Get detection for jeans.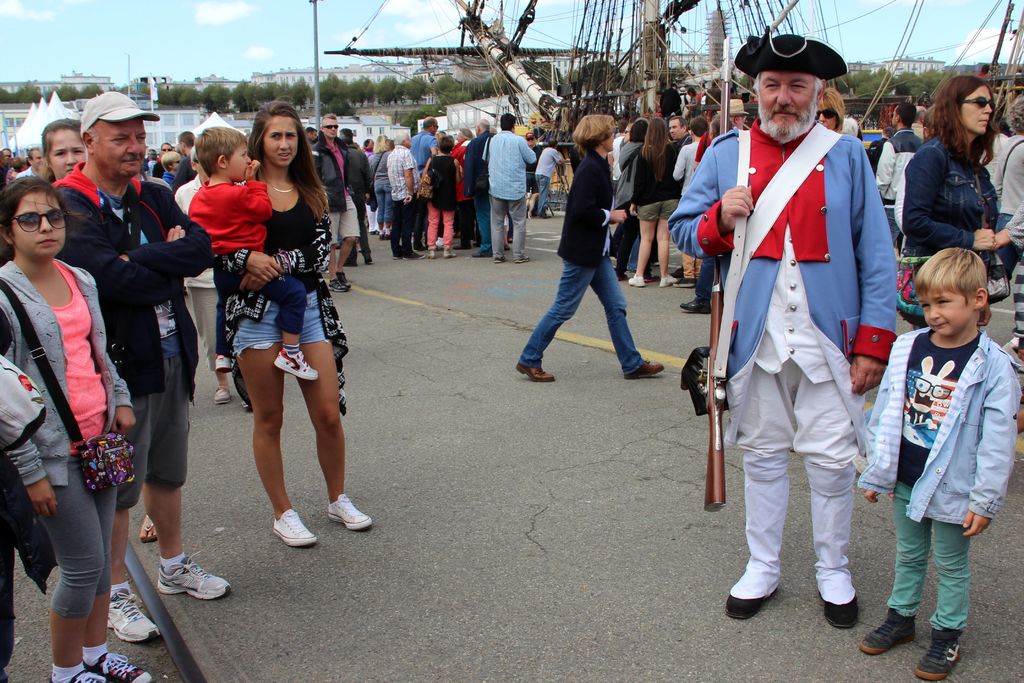
Detection: 324,193,363,244.
